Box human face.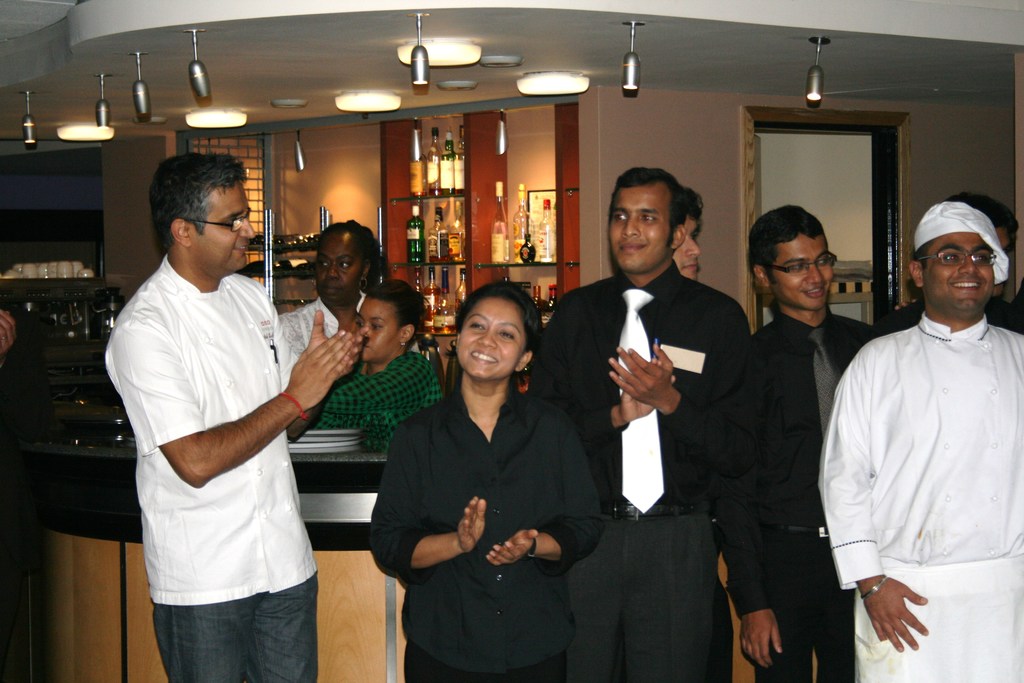
(left=316, top=235, right=365, bottom=300).
